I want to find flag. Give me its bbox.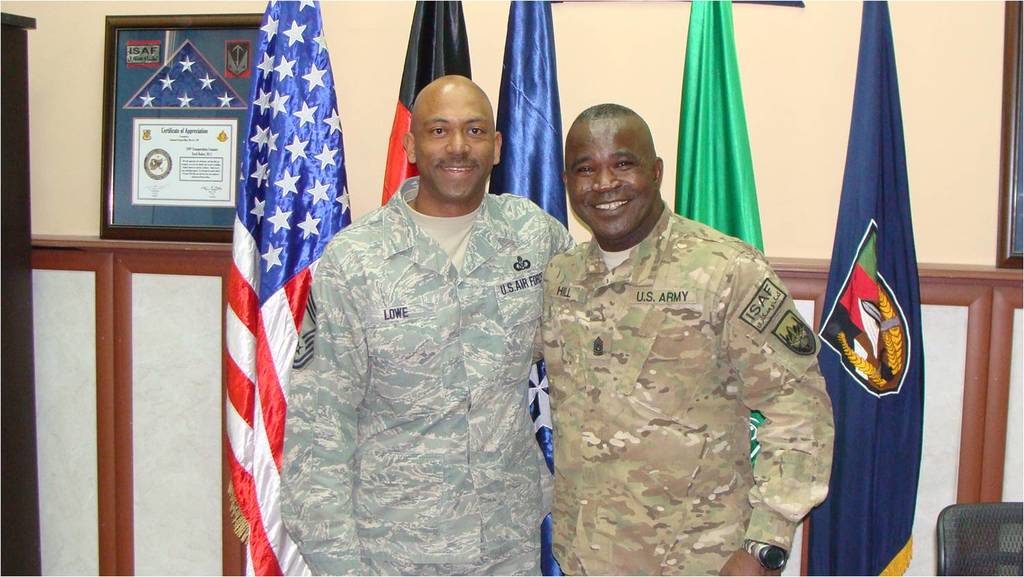
(left=672, top=0, right=785, bottom=576).
